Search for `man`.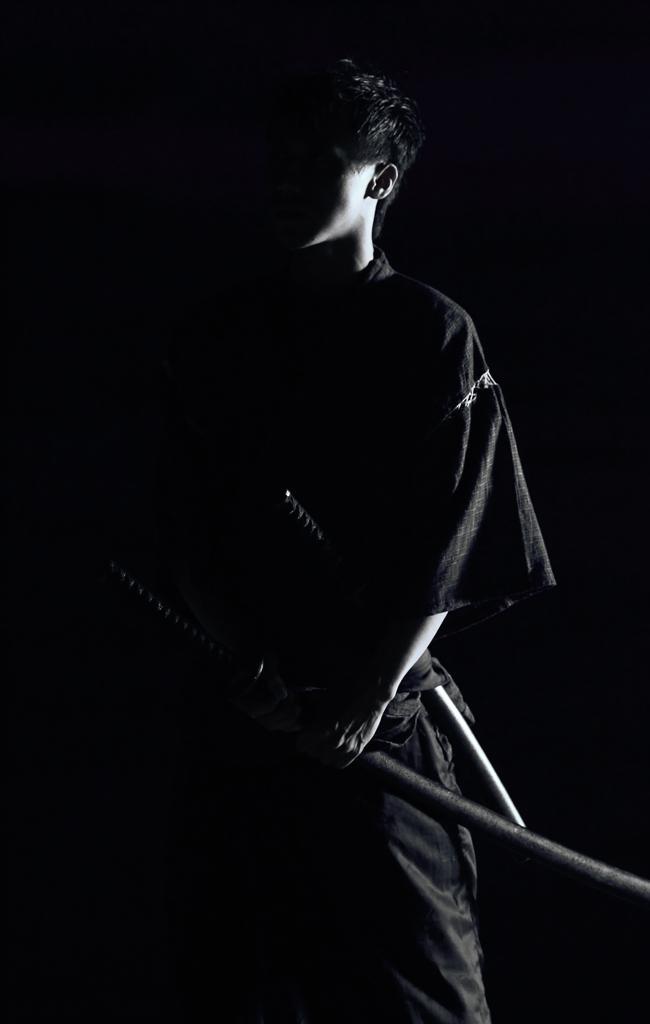
Found at box(124, 0, 582, 998).
